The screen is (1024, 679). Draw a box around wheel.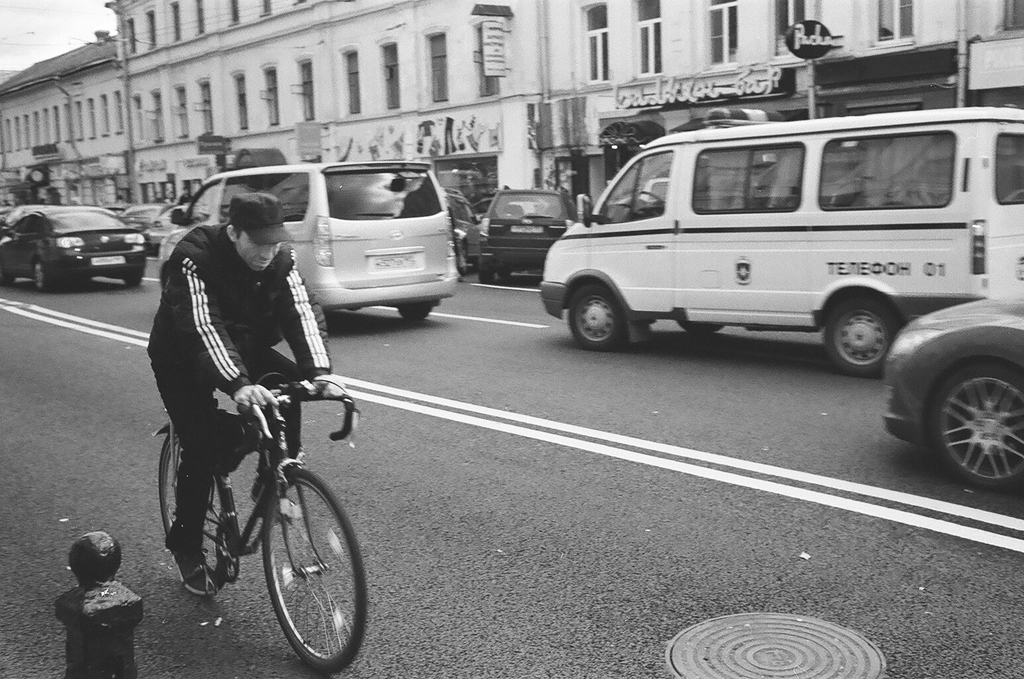
{"left": 823, "top": 297, "right": 897, "bottom": 376}.
